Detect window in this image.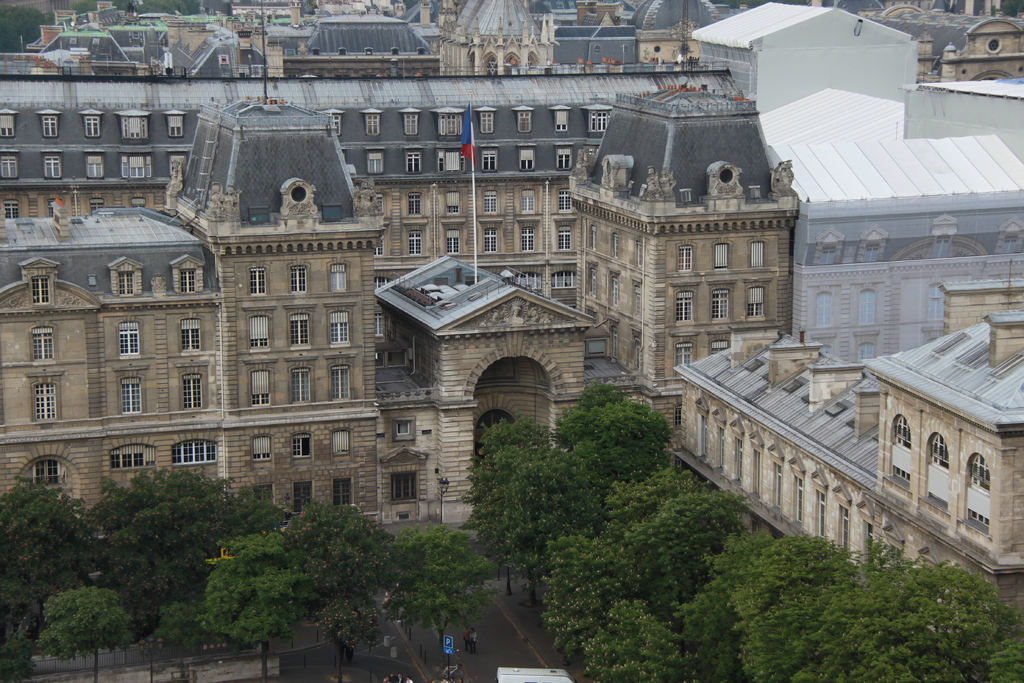
Detection: BBox(751, 451, 762, 498).
